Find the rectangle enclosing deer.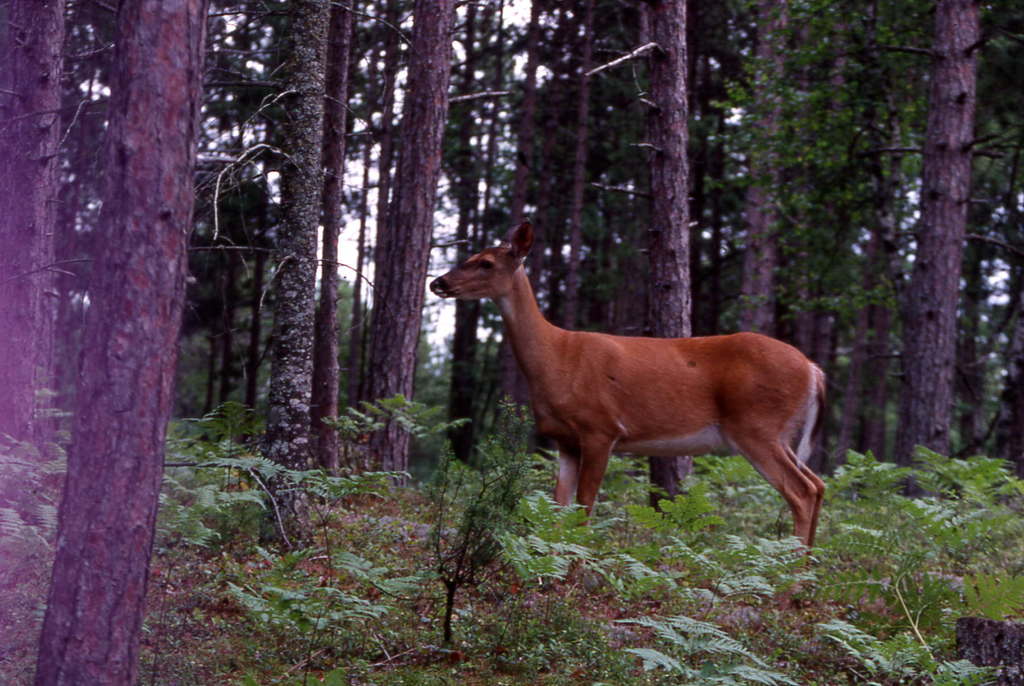
{"left": 431, "top": 213, "right": 826, "bottom": 607}.
